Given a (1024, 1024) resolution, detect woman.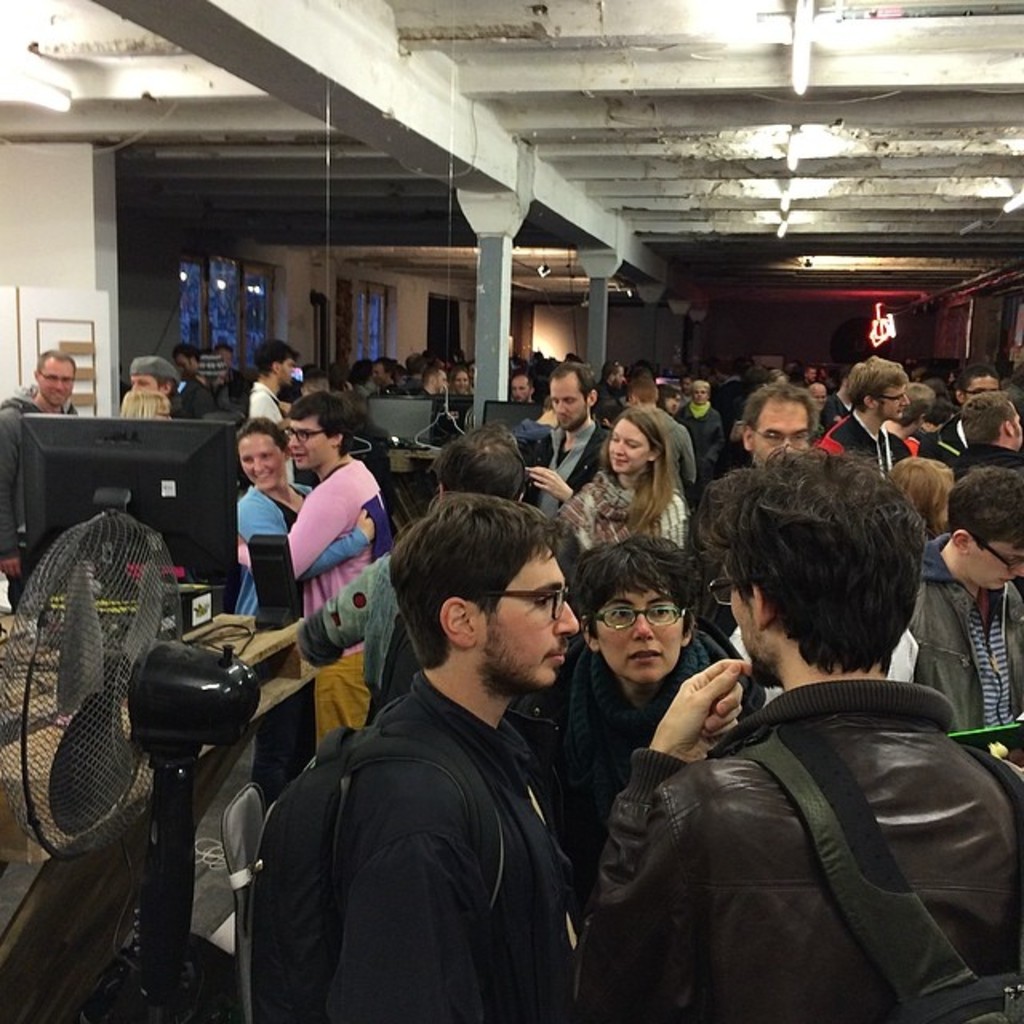
box(450, 366, 472, 398).
